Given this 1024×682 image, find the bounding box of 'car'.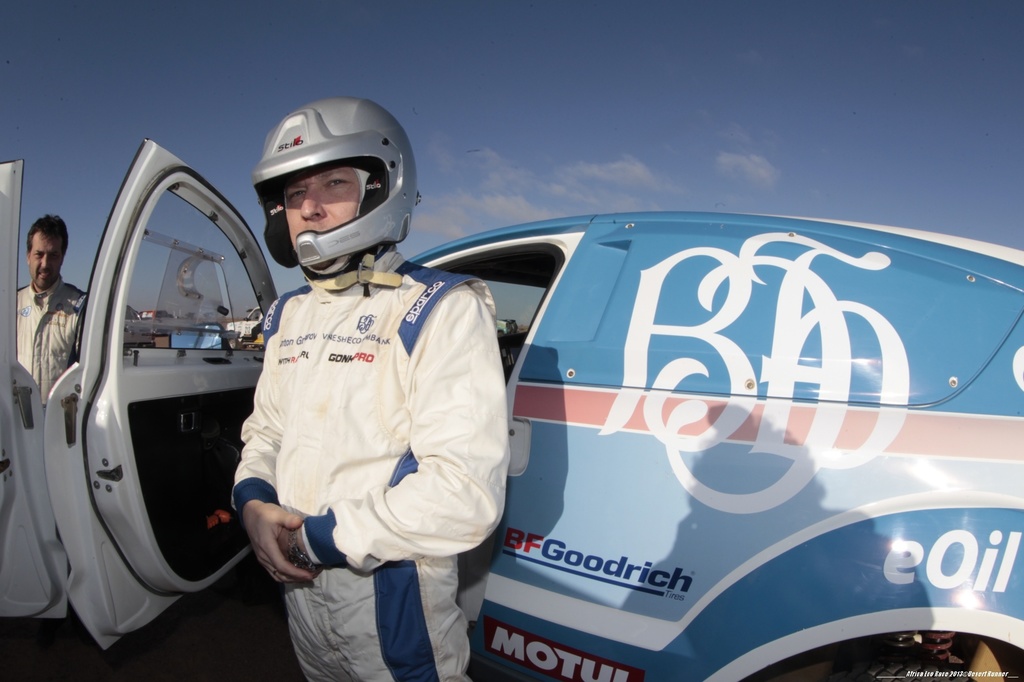
496 317 517 337.
